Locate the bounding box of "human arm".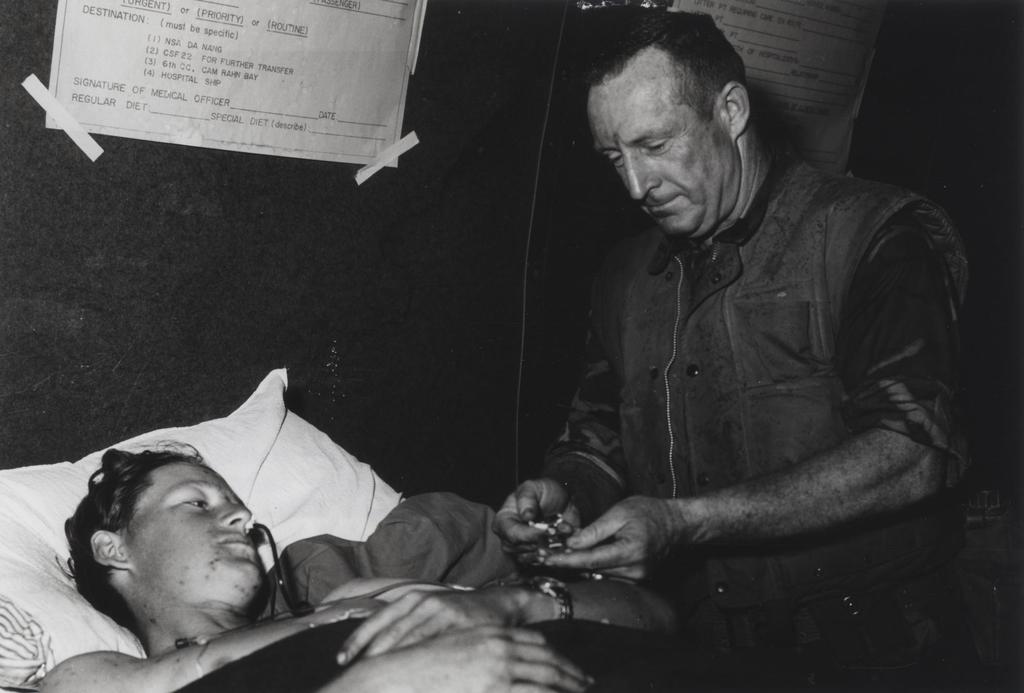
Bounding box: (489, 313, 635, 578).
